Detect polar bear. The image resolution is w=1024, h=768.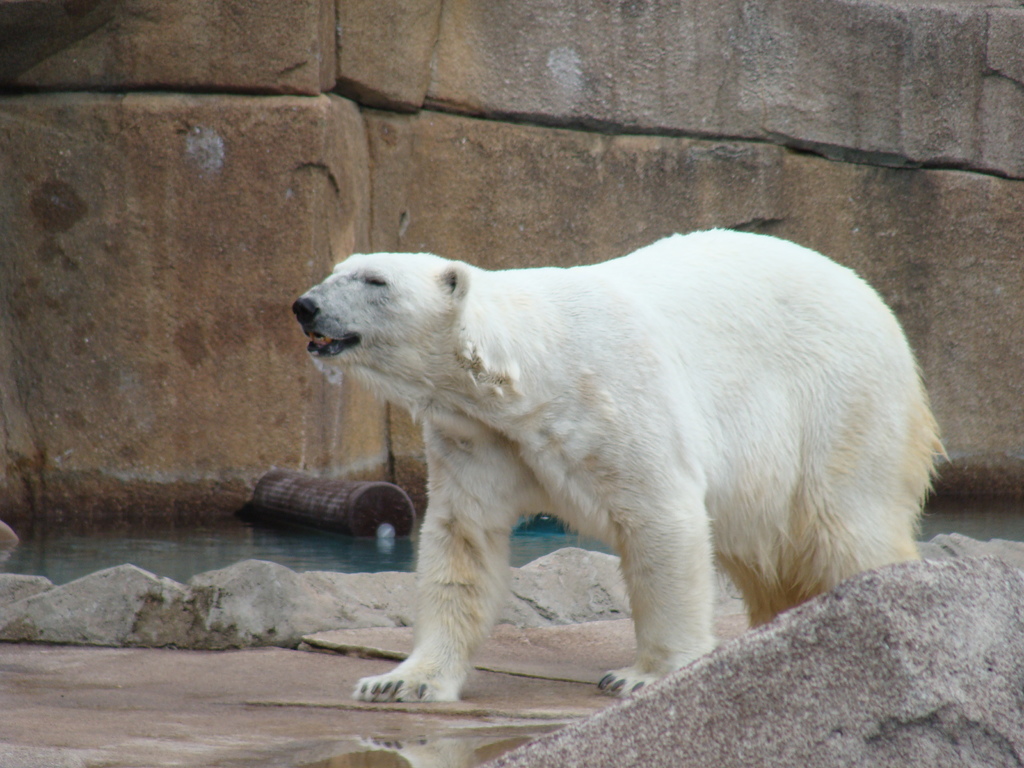
(x1=288, y1=226, x2=951, y2=703).
